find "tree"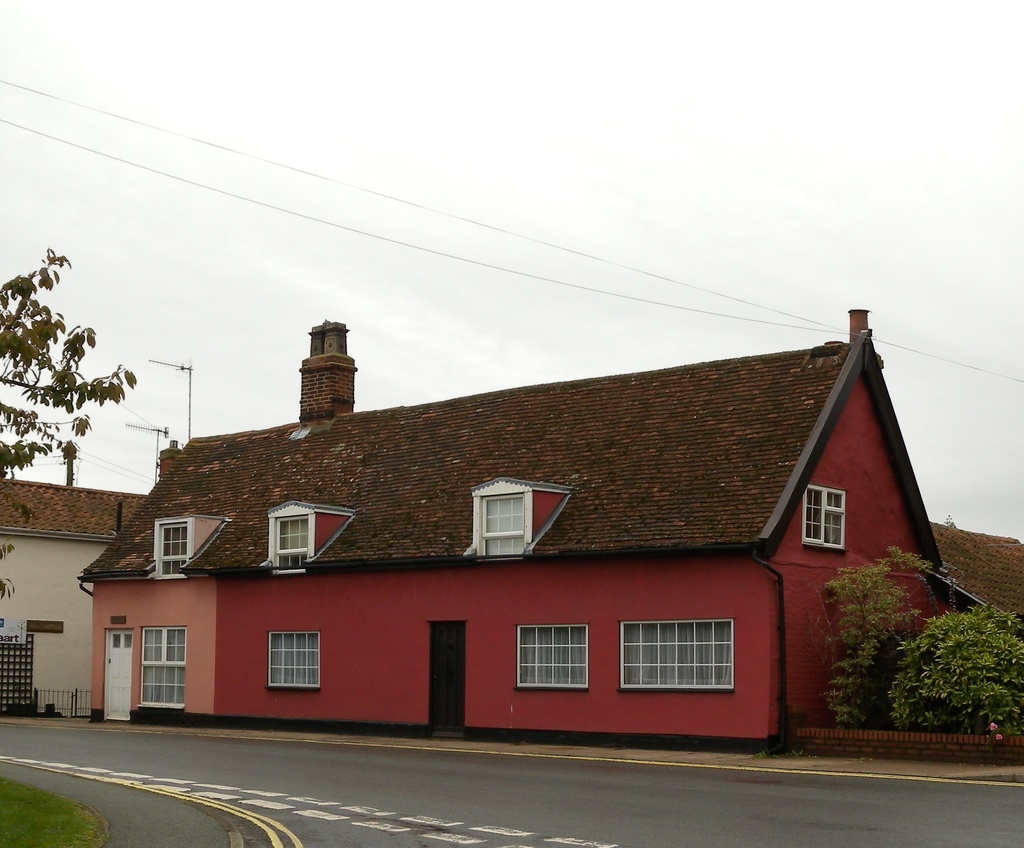
813:536:943:727
